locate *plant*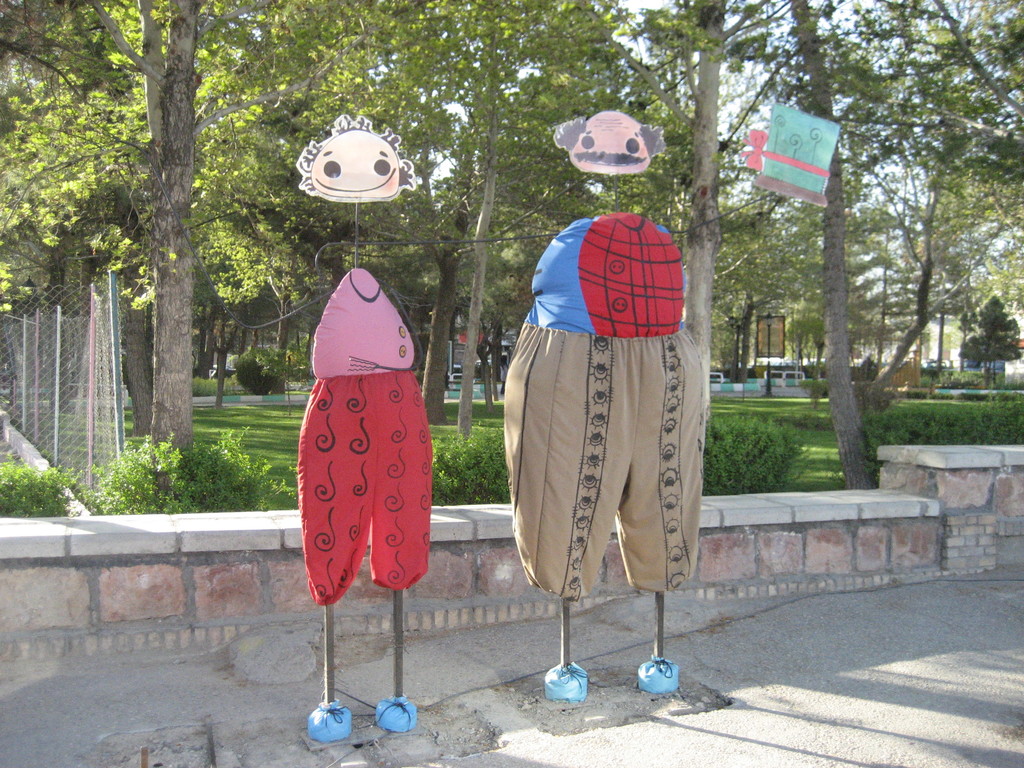
crop(428, 428, 510, 502)
